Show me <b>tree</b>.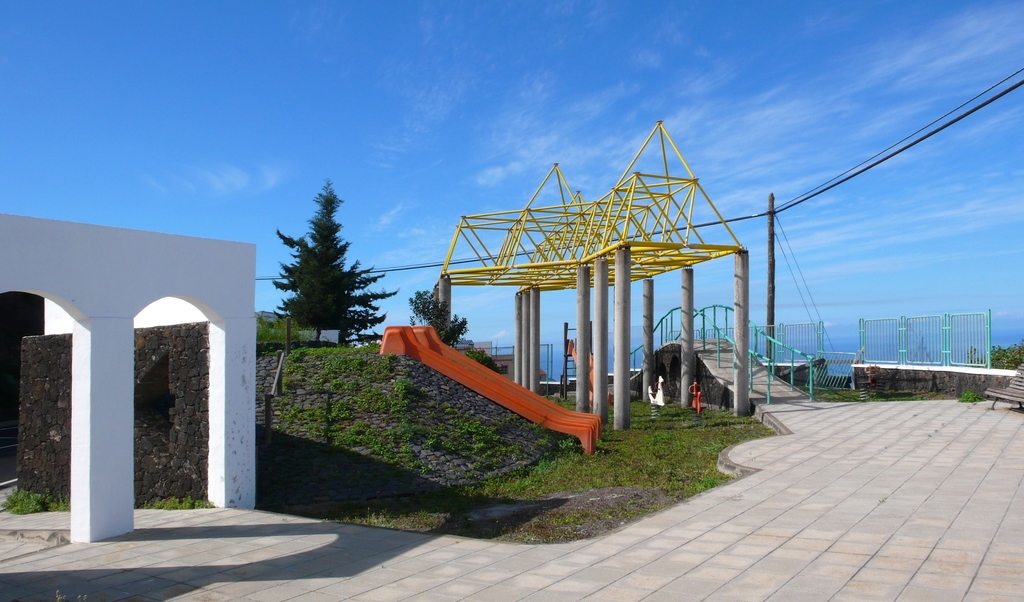
<b>tree</b> is here: detection(274, 229, 397, 345).
